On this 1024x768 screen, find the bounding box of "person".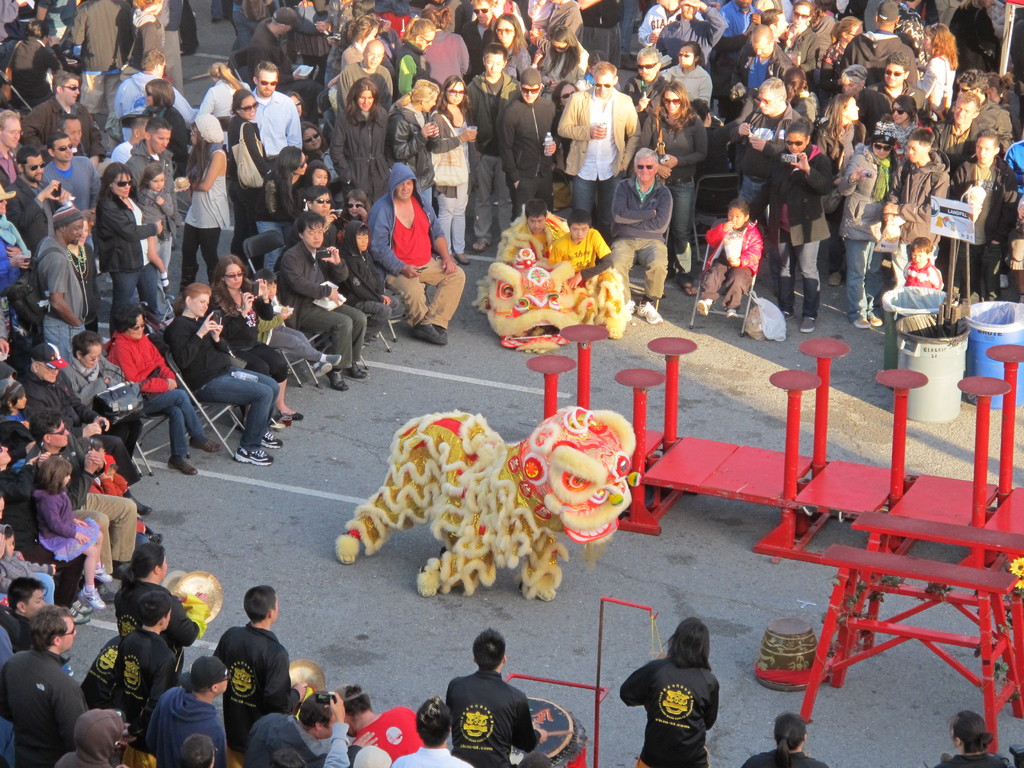
Bounding box: 554/58/643/233.
